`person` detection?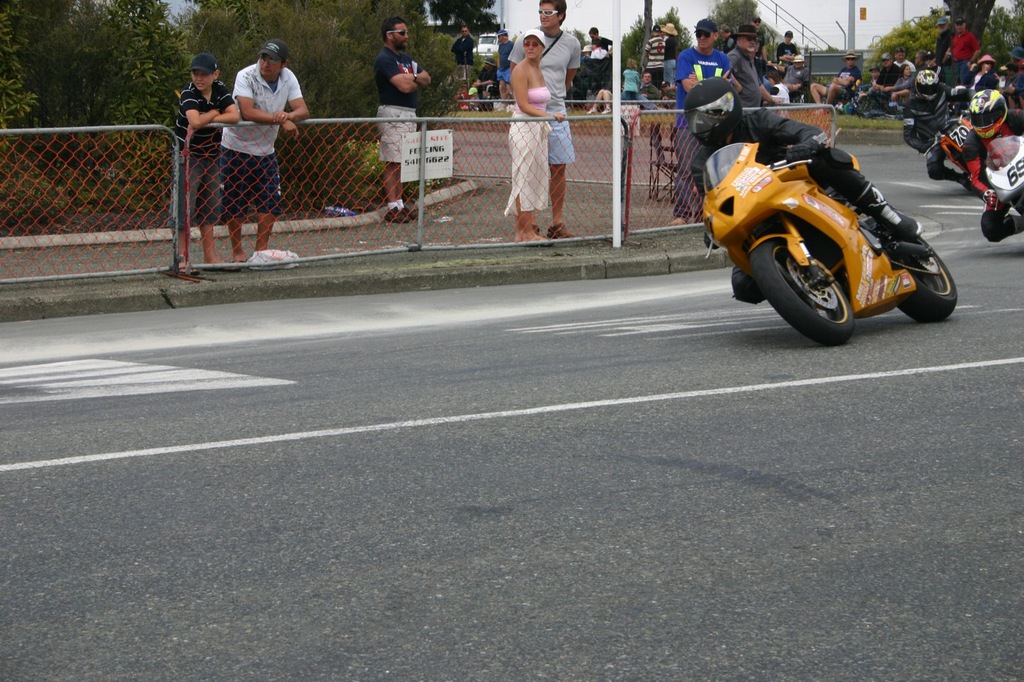
(x1=724, y1=27, x2=782, y2=109)
